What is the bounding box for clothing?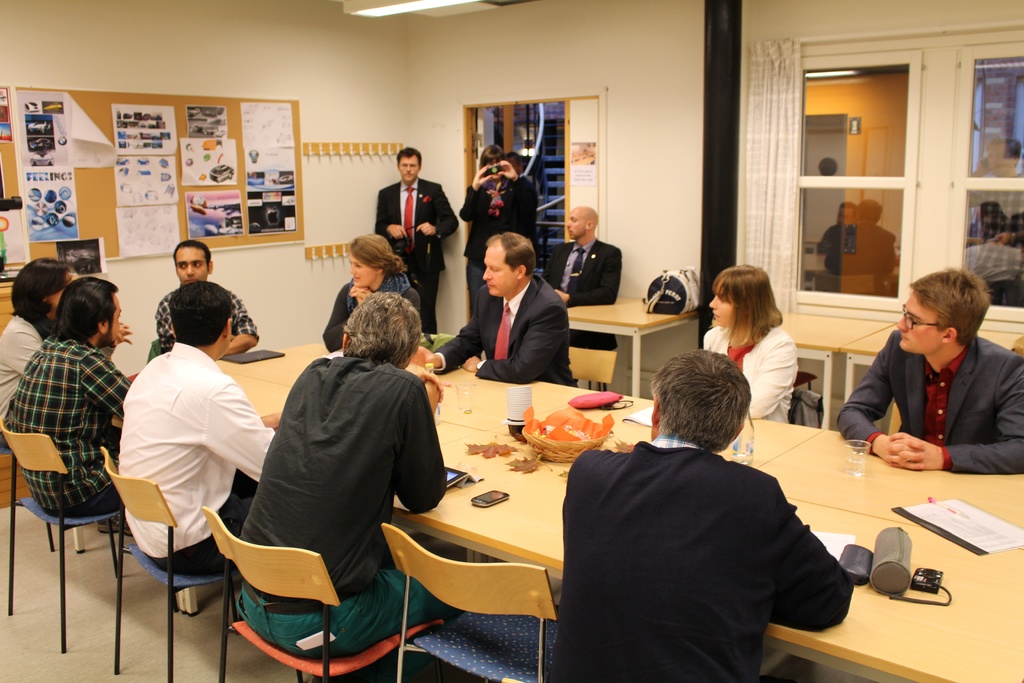
l=5, t=331, r=138, b=524.
